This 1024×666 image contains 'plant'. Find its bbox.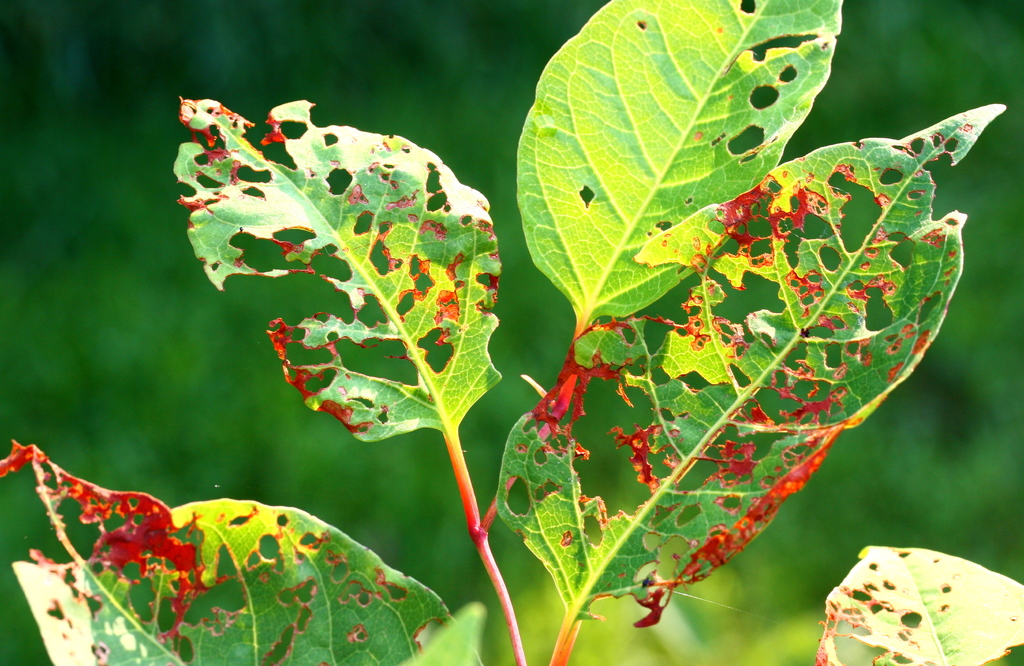
[116,0,960,653].
